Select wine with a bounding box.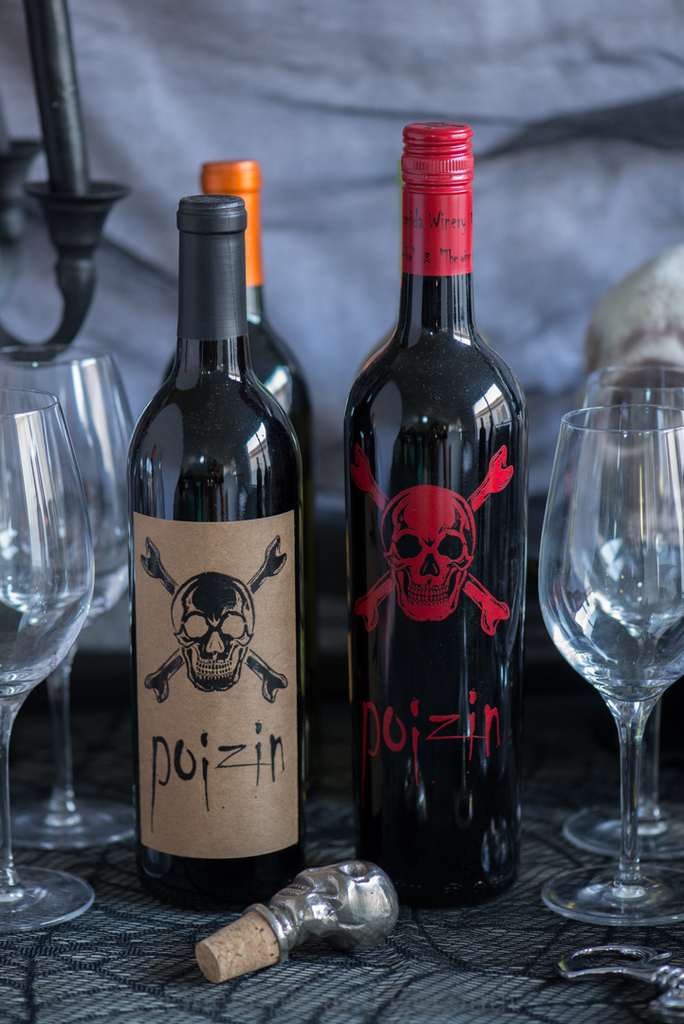
bbox=(120, 186, 320, 908).
